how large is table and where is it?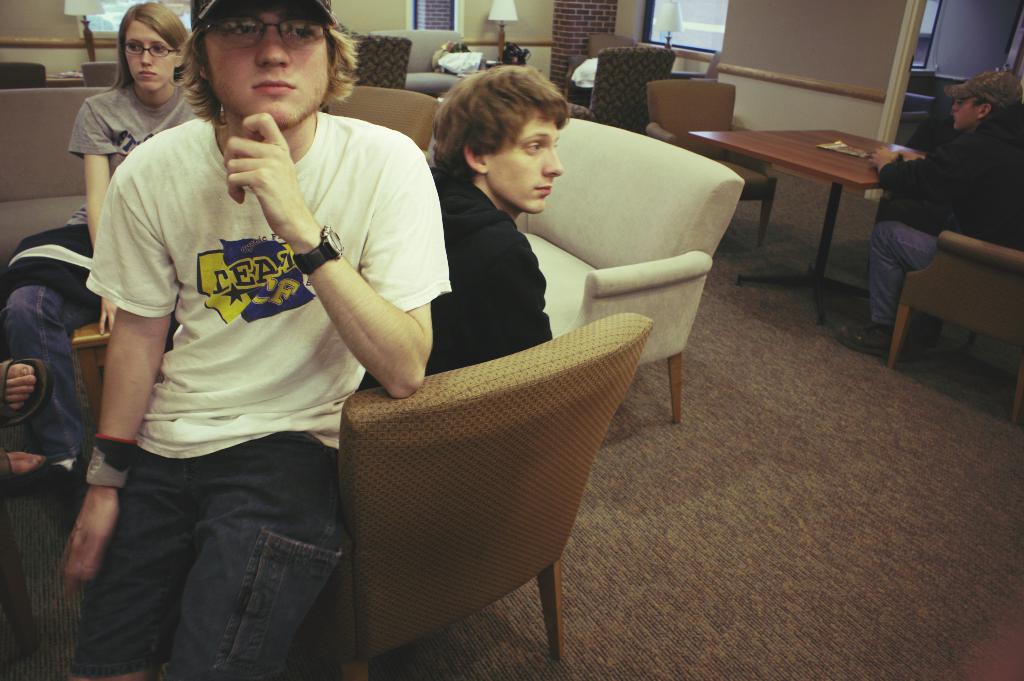
Bounding box: 708:92:912:313.
